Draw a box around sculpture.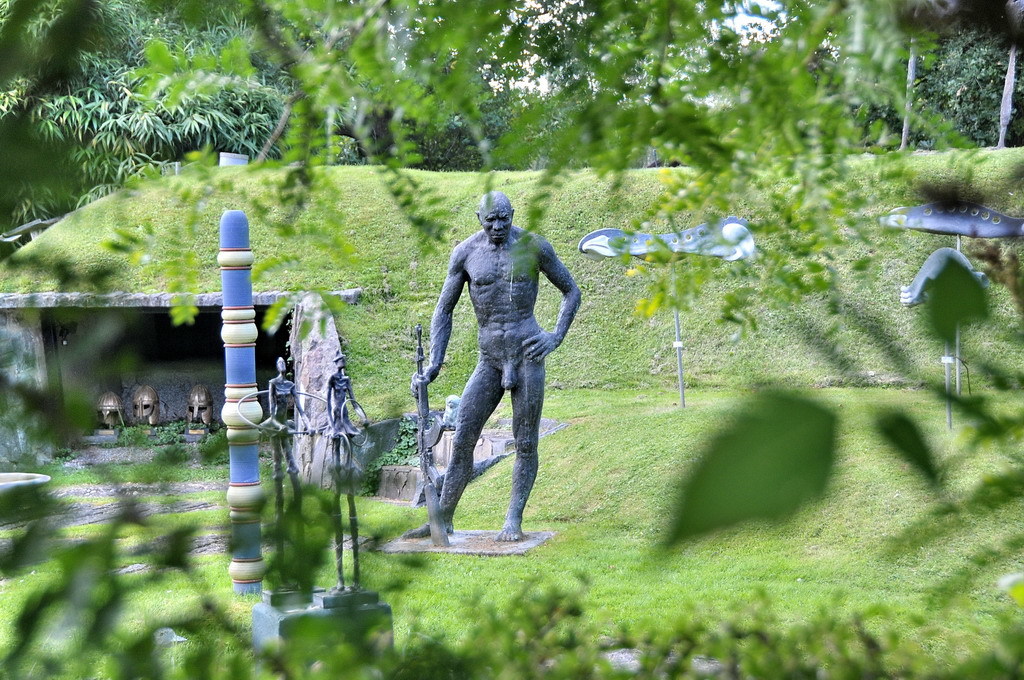
268:361:309:518.
